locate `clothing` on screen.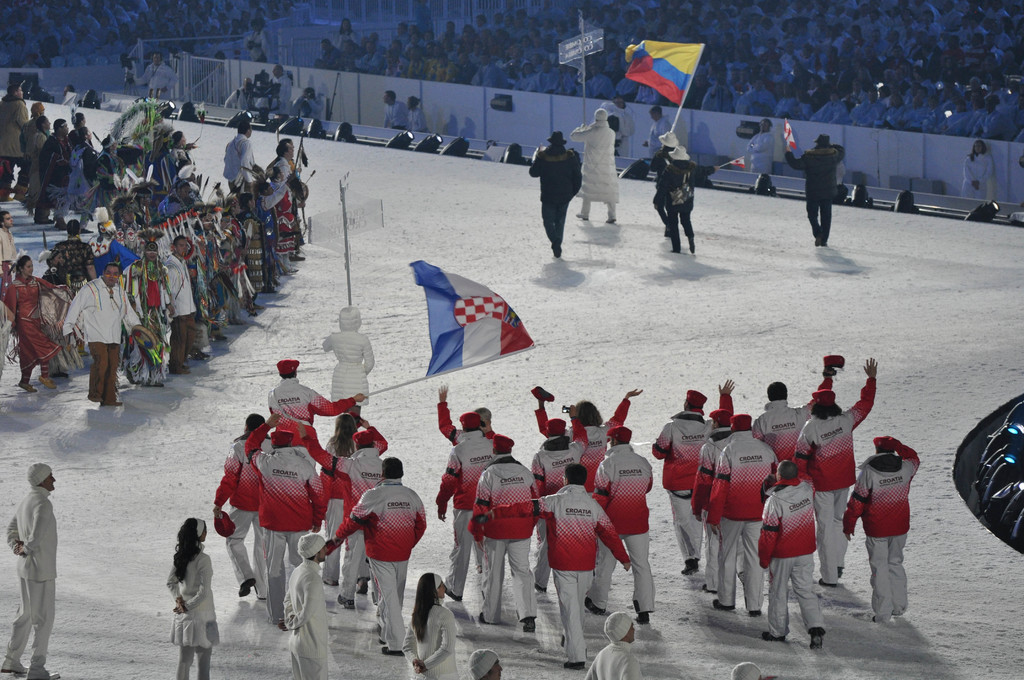
On screen at 403/597/460/679.
